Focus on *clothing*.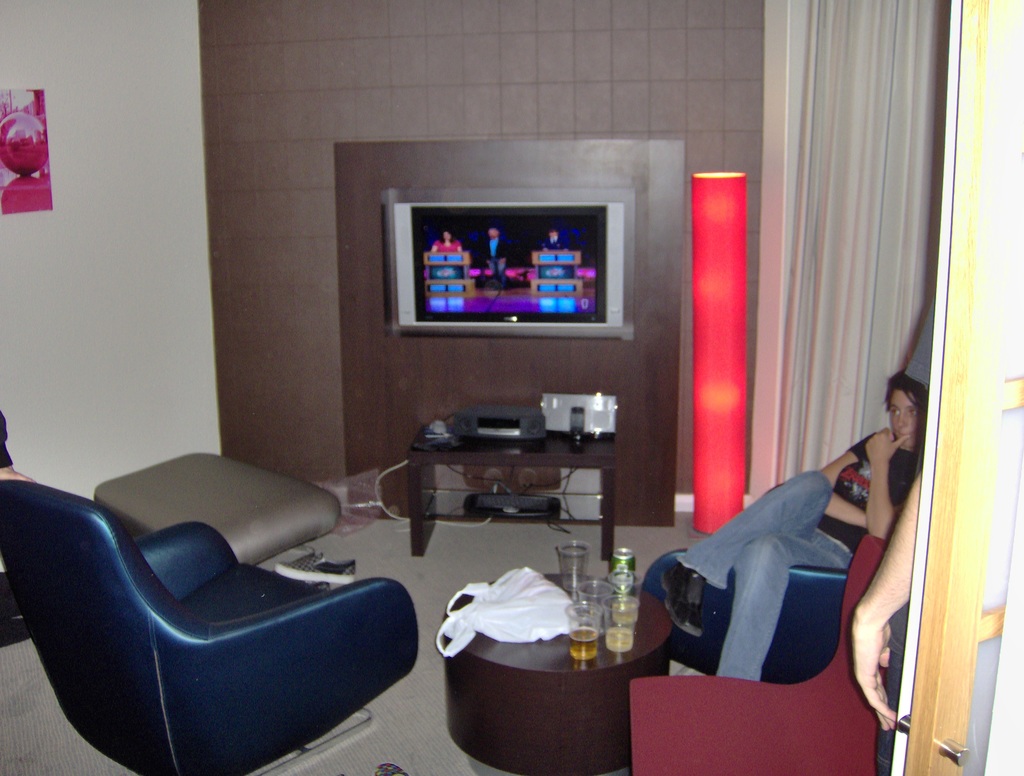
Focused at 0 409 15 471.
